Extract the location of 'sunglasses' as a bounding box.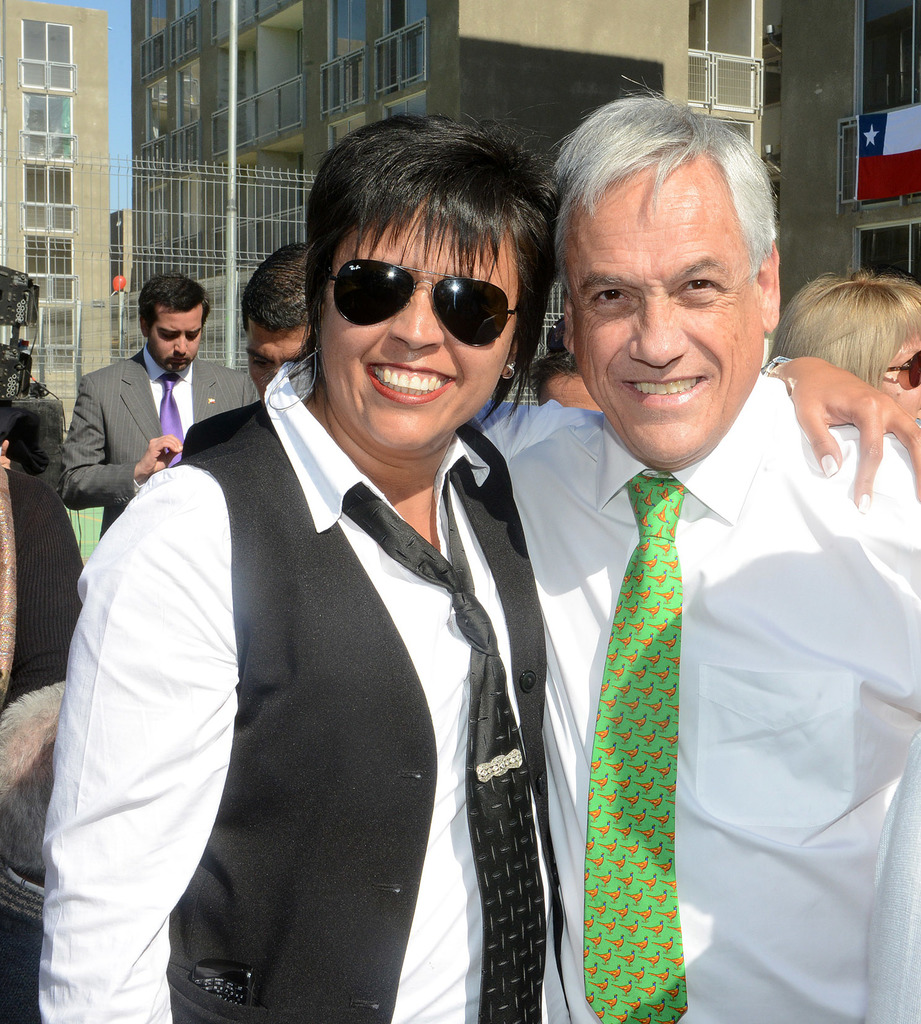
bbox=[327, 253, 525, 349].
